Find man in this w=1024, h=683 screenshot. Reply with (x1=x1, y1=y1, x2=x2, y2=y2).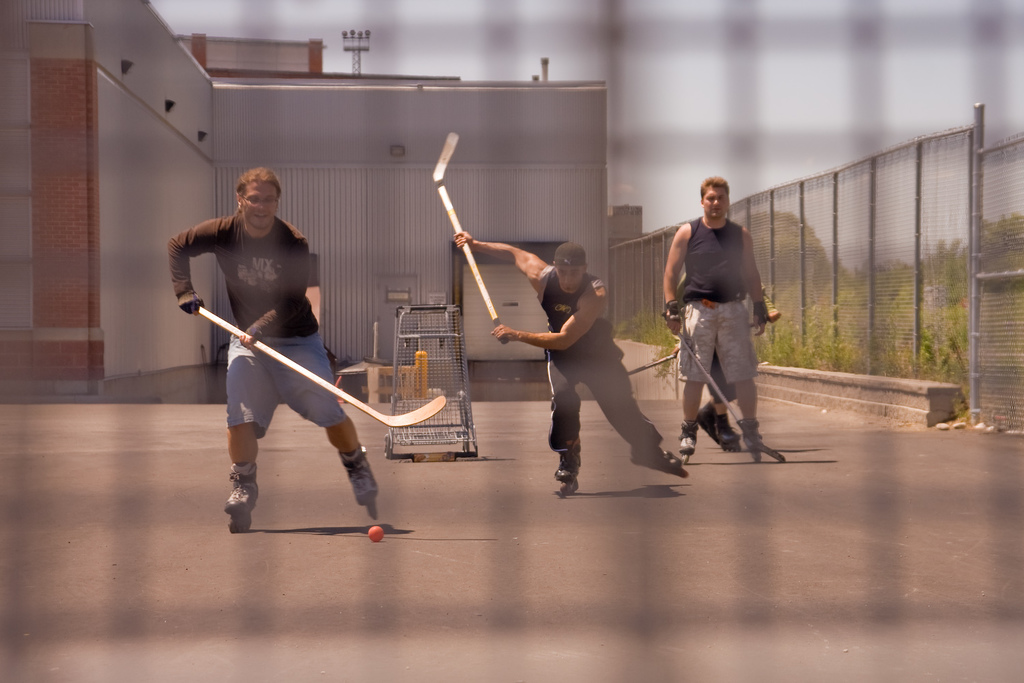
(x1=166, y1=167, x2=376, y2=531).
